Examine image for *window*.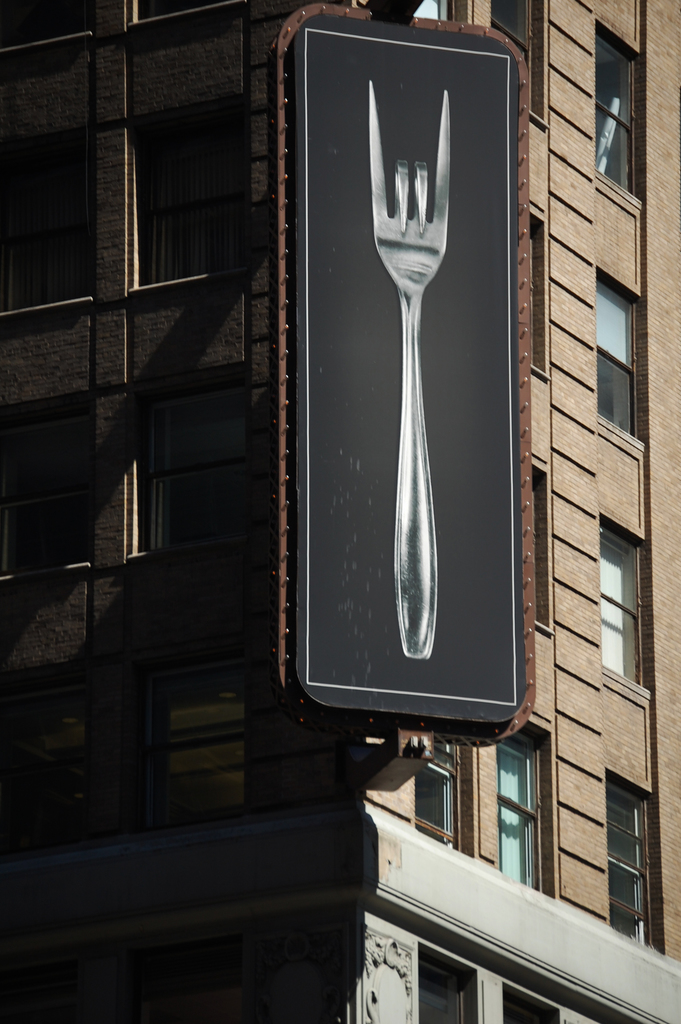
Examination result: bbox=(592, 19, 648, 225).
